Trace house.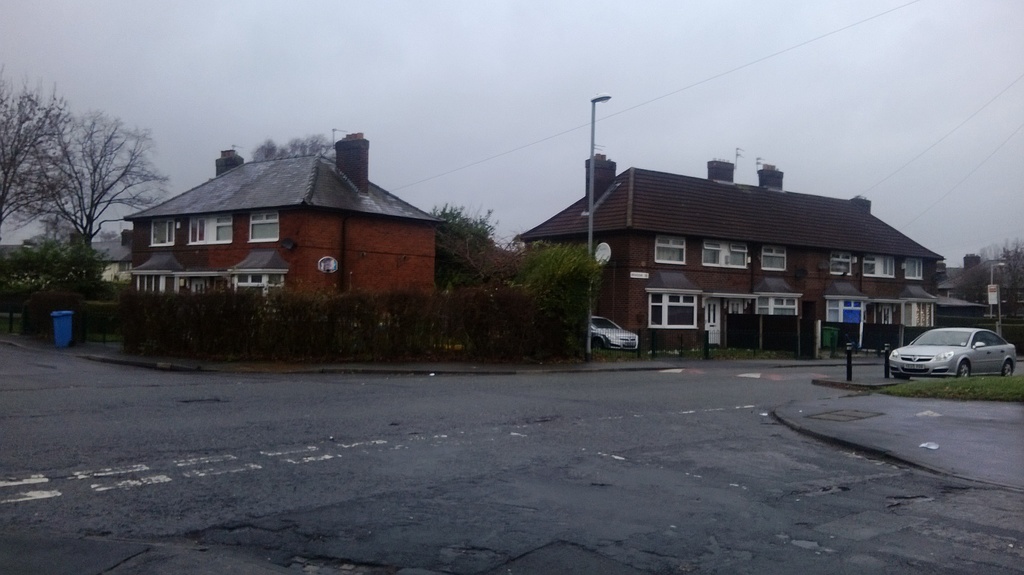
Traced to {"x1": 758, "y1": 166, "x2": 947, "y2": 348}.
